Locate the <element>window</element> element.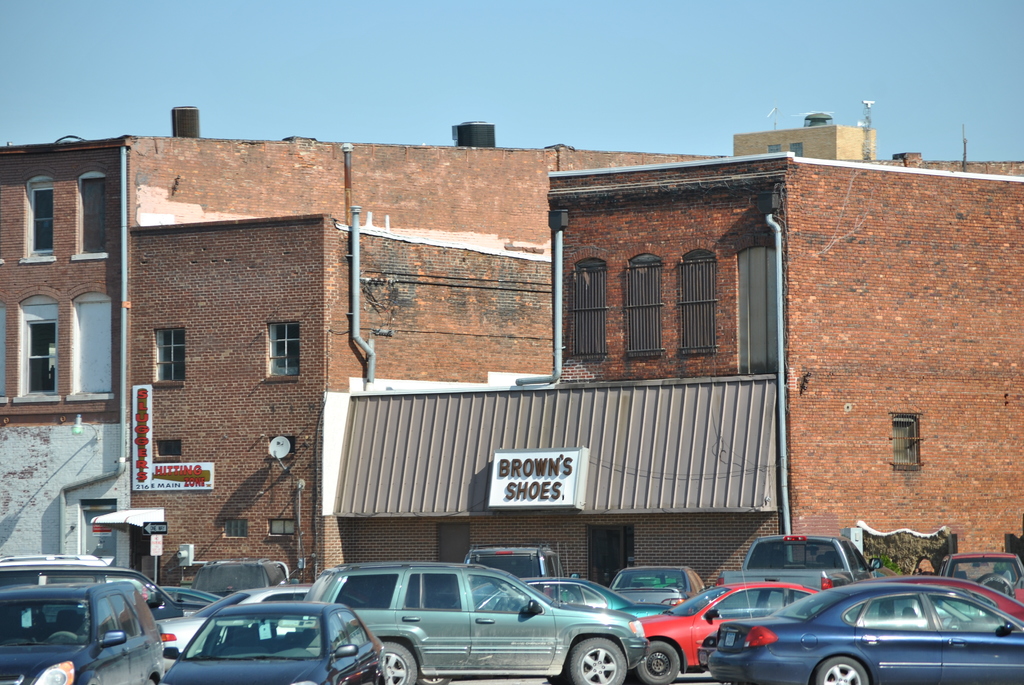
Element bbox: bbox=(77, 174, 110, 262).
